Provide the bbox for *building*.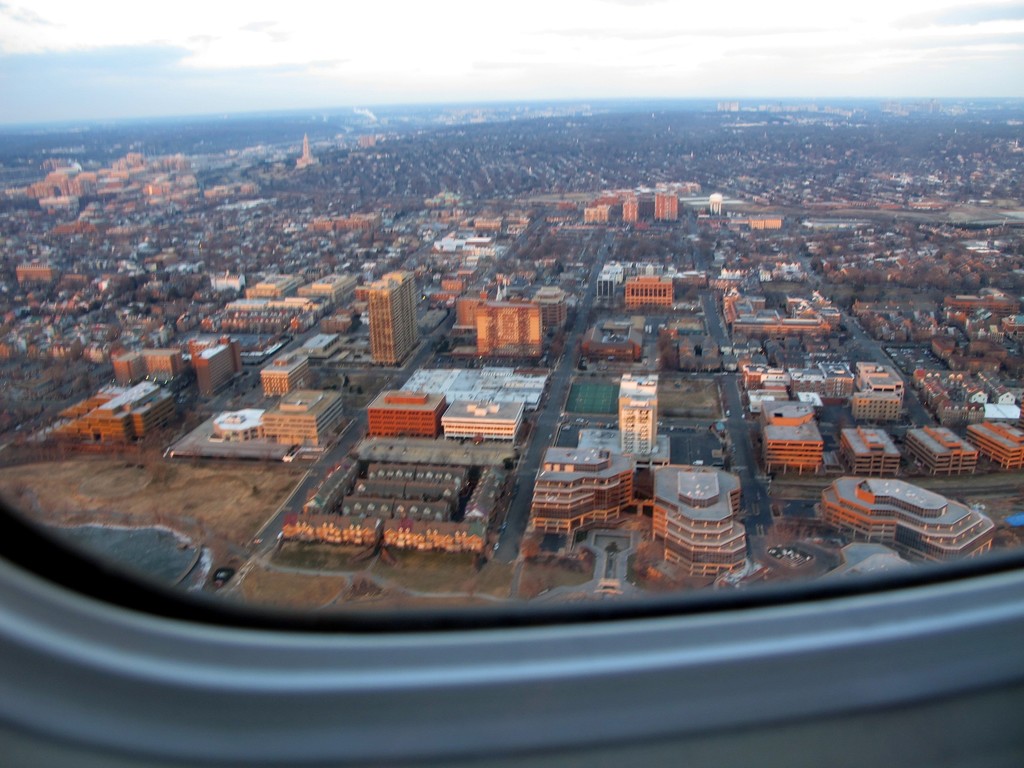
crop(262, 385, 346, 450).
